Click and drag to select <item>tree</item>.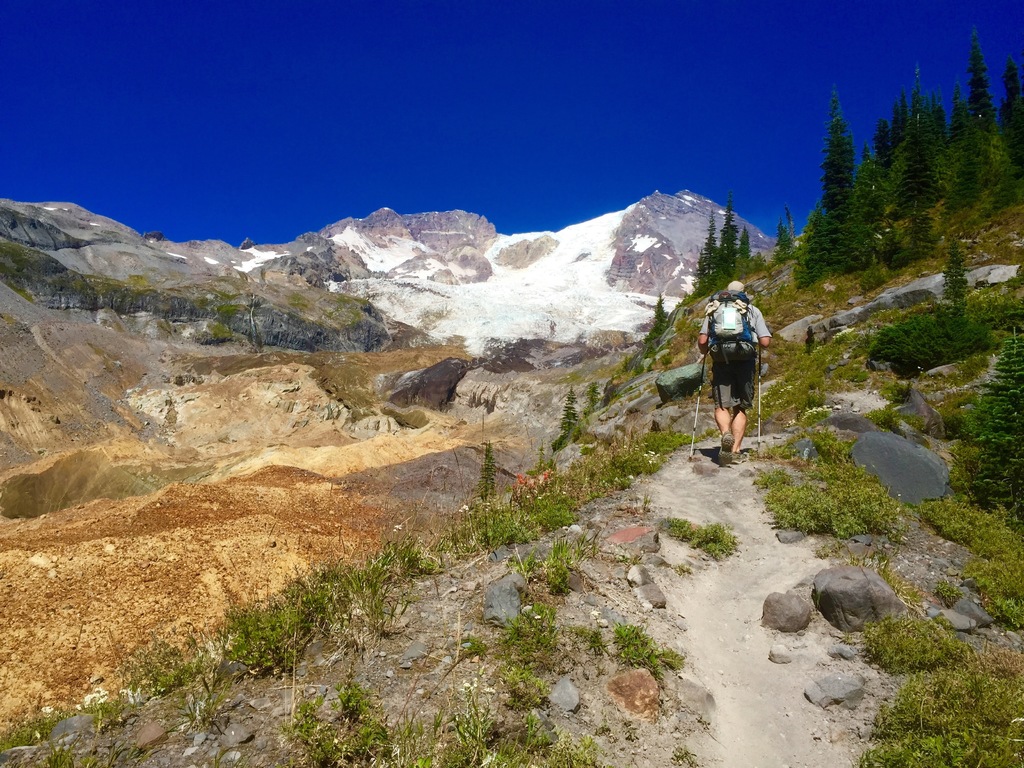
Selection: locate(898, 89, 947, 220).
